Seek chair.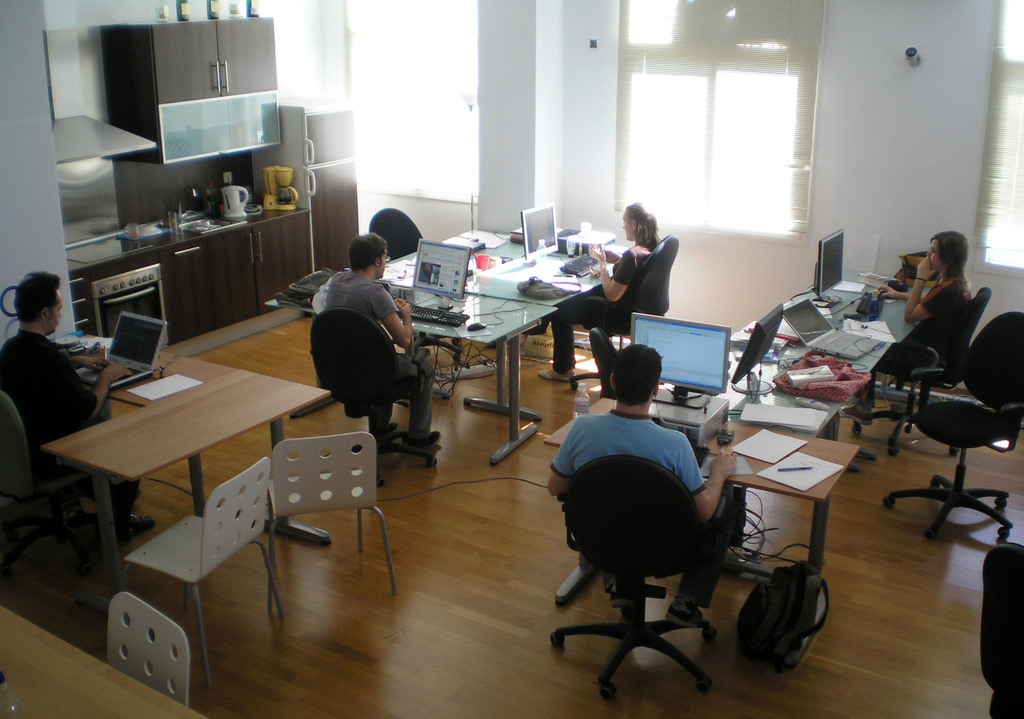
<region>554, 408, 753, 710</region>.
